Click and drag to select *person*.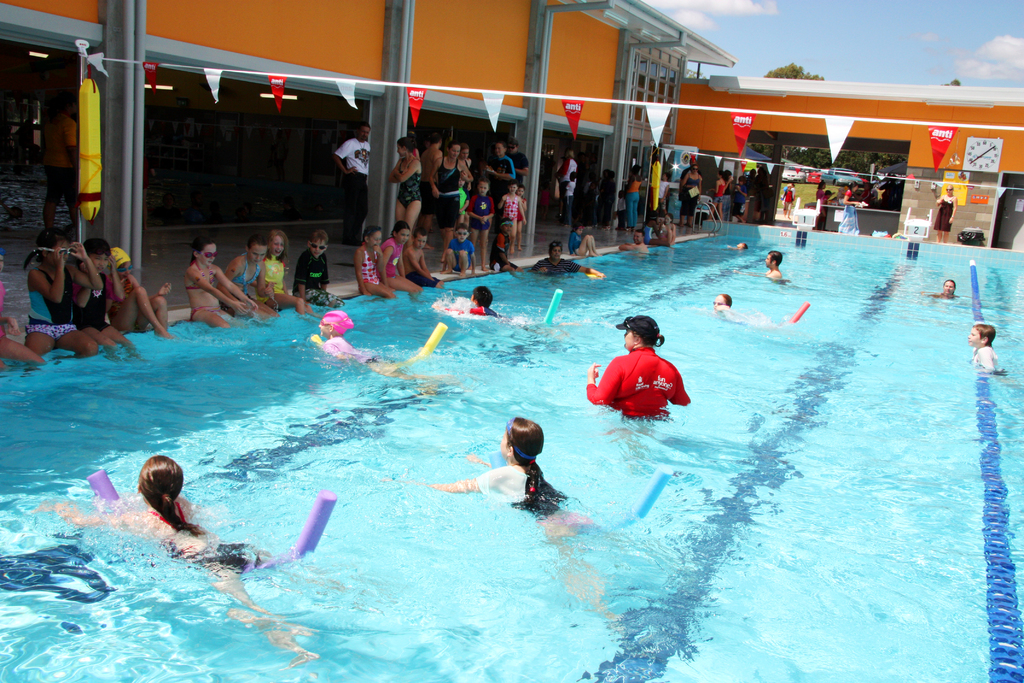
Selection: 417 133 444 213.
